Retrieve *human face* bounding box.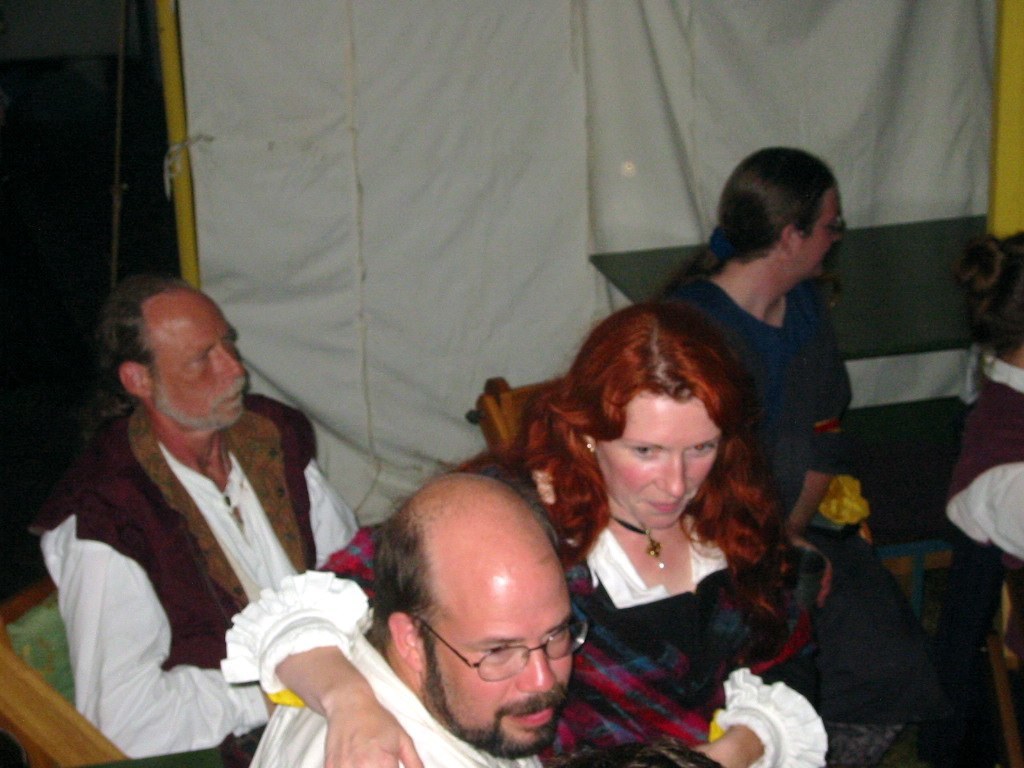
Bounding box: box(807, 188, 847, 284).
